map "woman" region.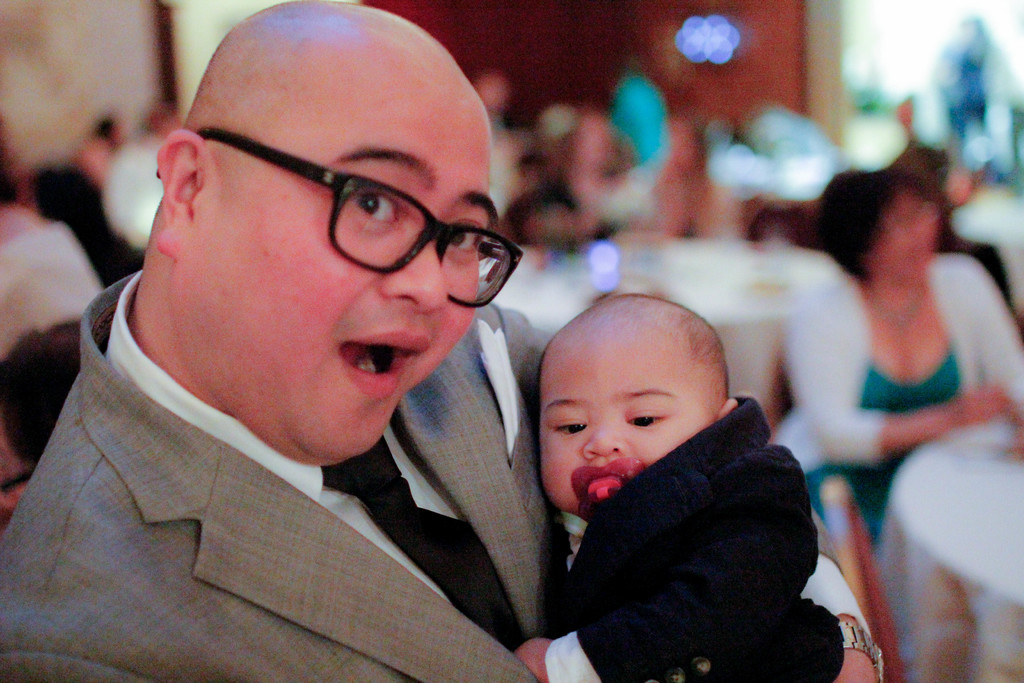
Mapped to [left=753, top=158, right=1023, bottom=576].
